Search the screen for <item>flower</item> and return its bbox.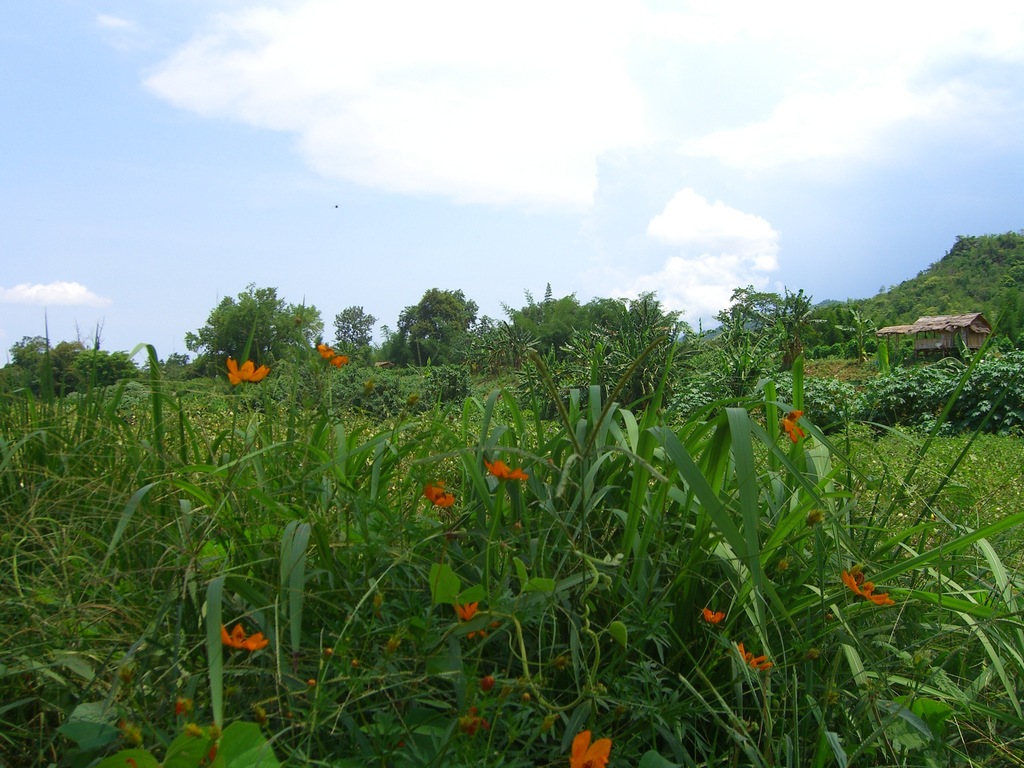
Found: {"x1": 838, "y1": 572, "x2": 894, "y2": 606}.
